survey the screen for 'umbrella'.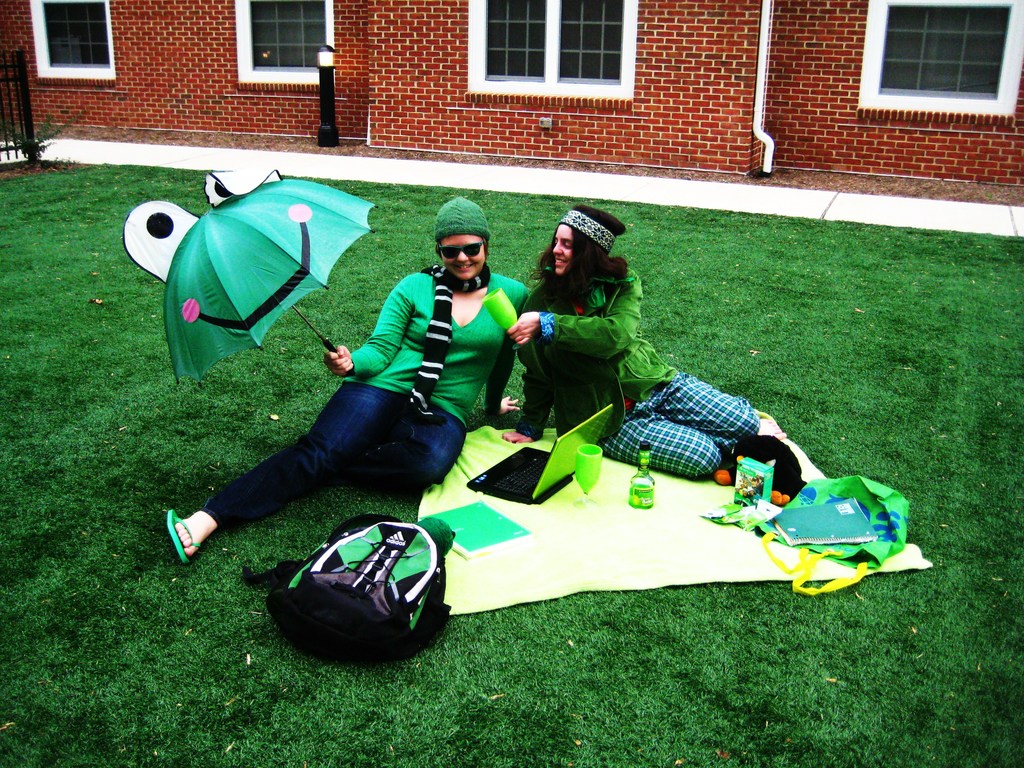
Survey found: 118:170:382:387.
